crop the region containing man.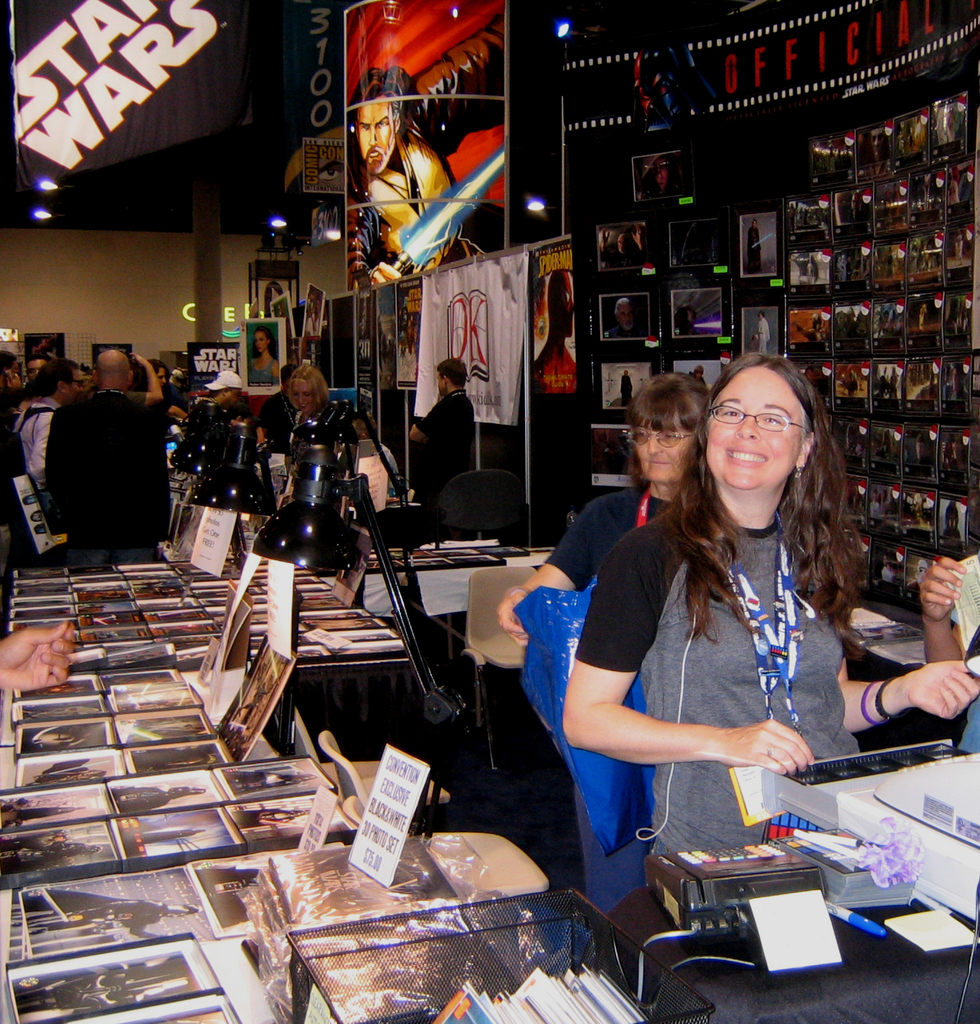
Crop region: [253, 363, 302, 442].
